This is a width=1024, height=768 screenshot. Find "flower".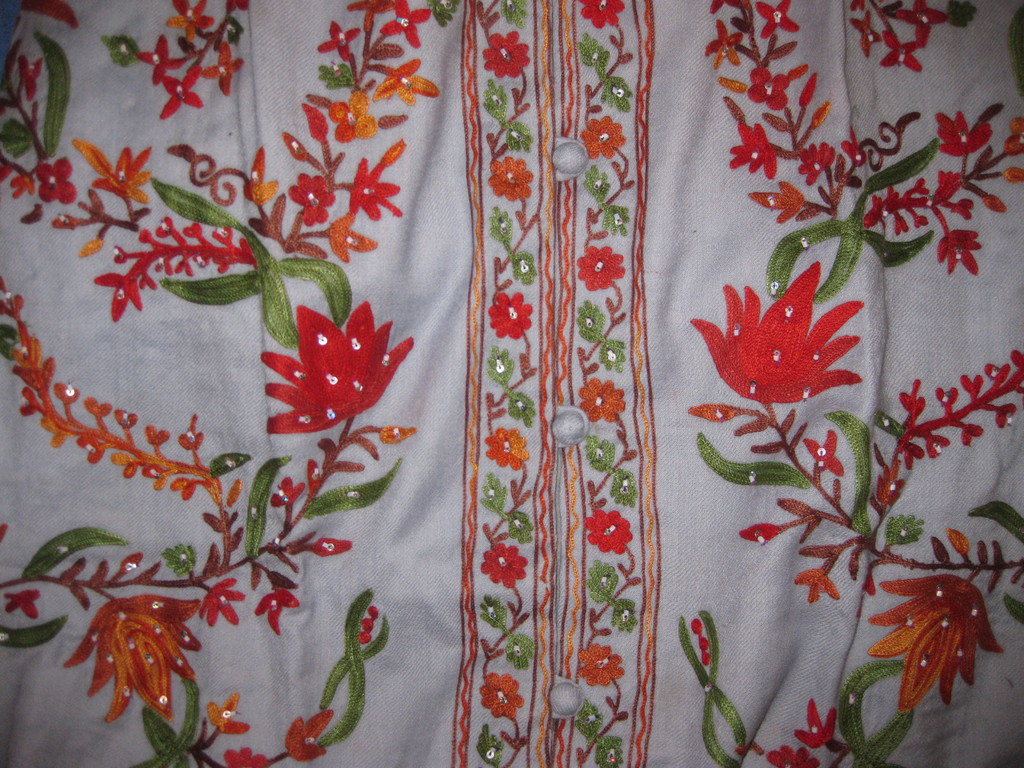
Bounding box: x1=581, y1=116, x2=625, y2=157.
